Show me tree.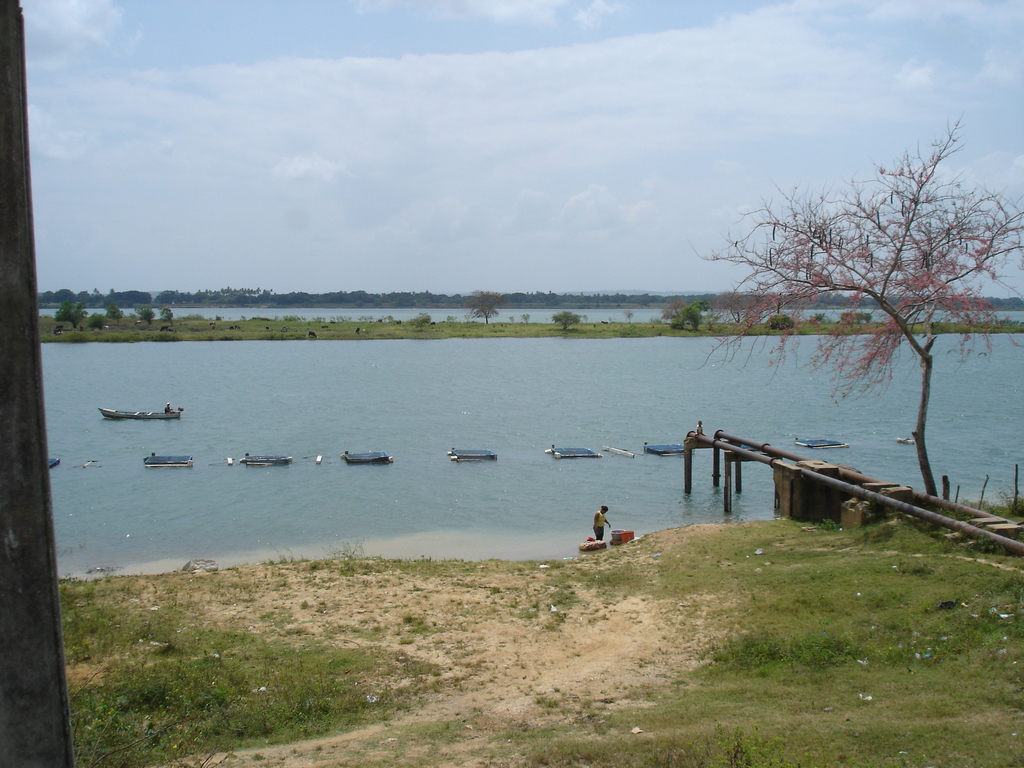
tree is here: (x1=719, y1=131, x2=1002, y2=493).
